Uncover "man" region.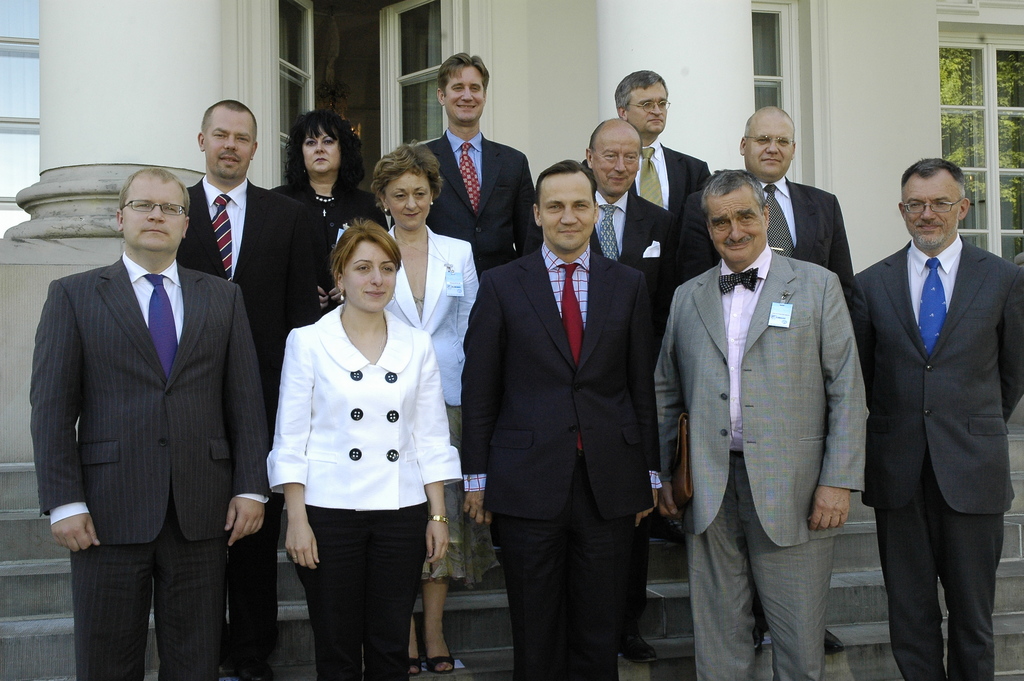
Uncovered: box(588, 119, 681, 308).
